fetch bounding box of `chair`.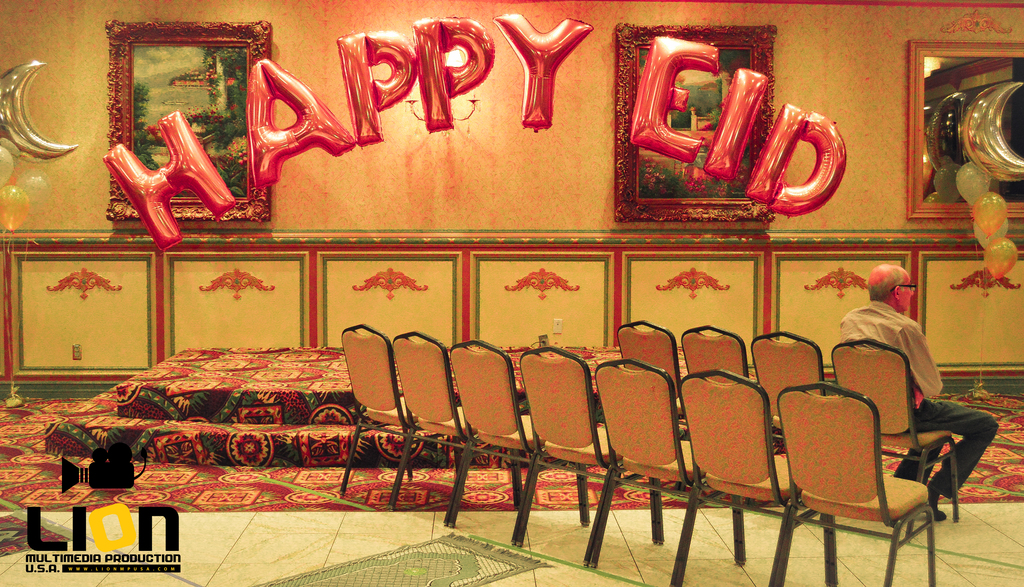
Bbox: <box>781,383,930,586</box>.
